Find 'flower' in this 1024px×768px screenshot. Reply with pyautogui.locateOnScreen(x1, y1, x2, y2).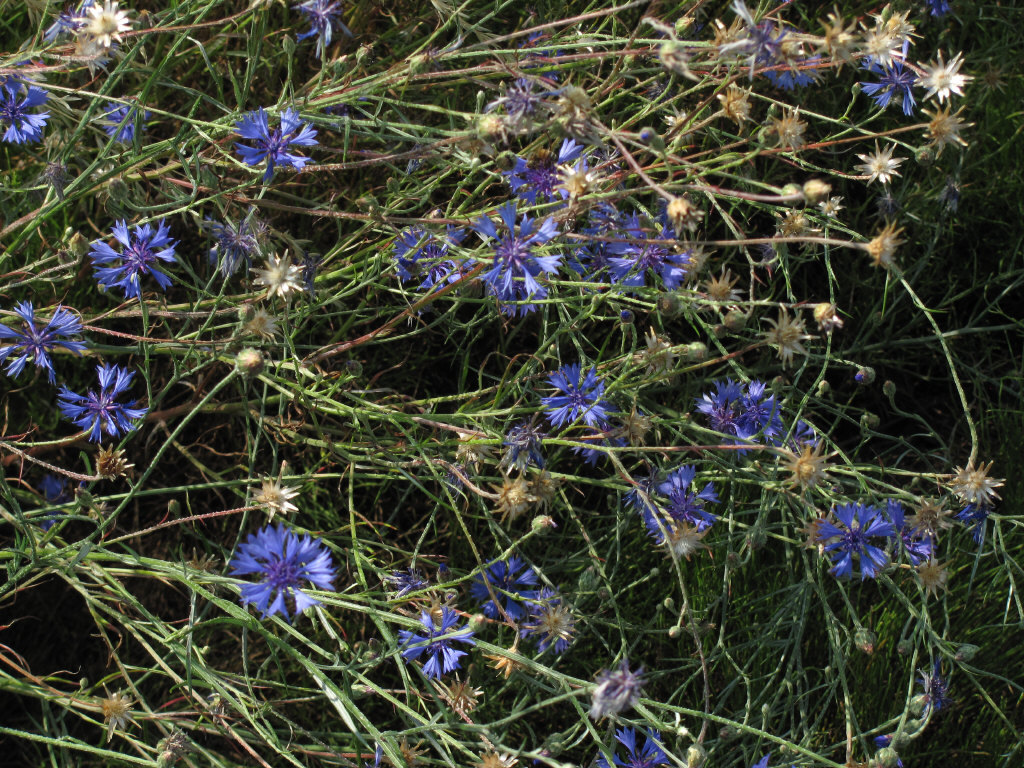
pyautogui.locateOnScreen(202, 218, 261, 264).
